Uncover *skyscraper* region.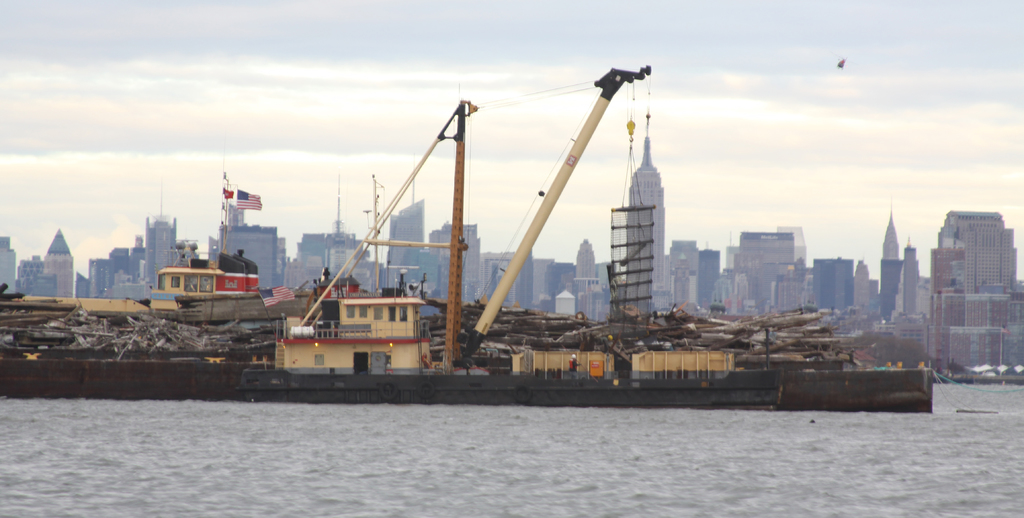
Uncovered: region(383, 201, 432, 282).
